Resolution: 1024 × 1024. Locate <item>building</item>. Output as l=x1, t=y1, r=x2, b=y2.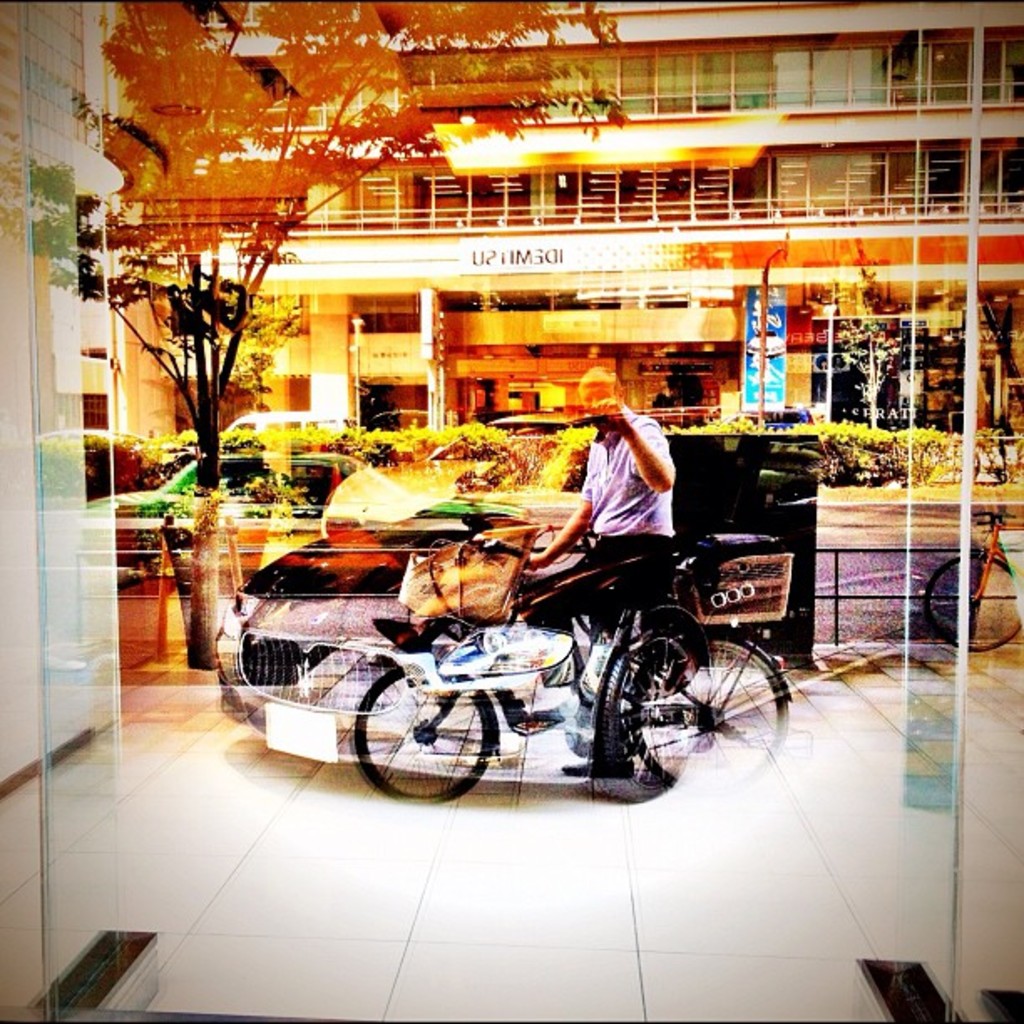
l=110, t=0, r=1022, b=487.
